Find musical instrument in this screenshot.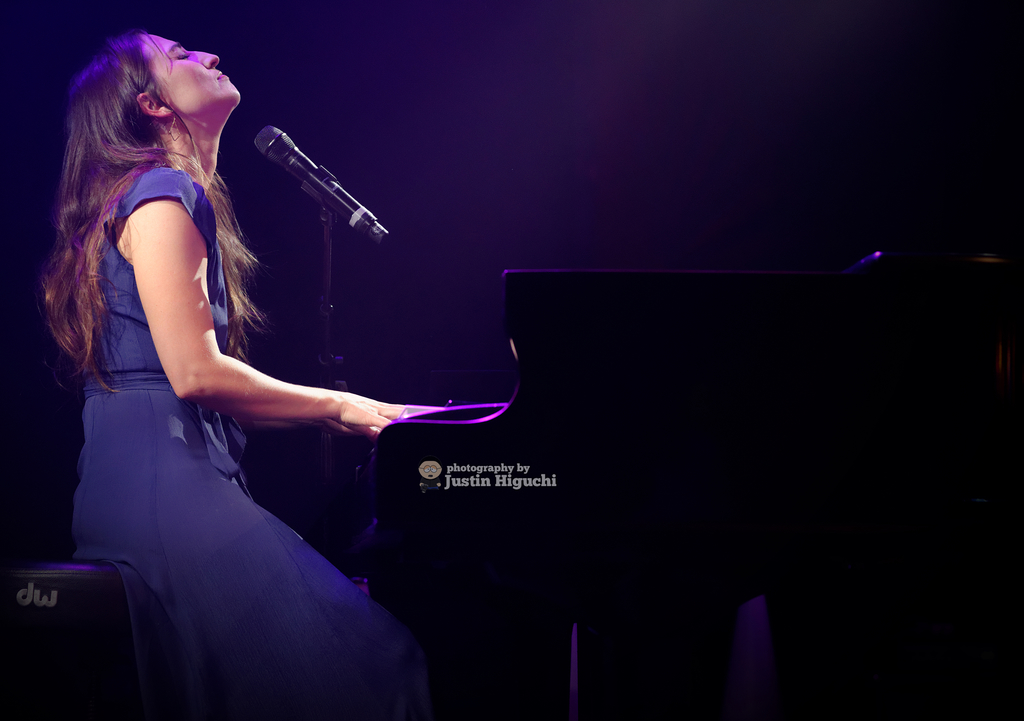
The bounding box for musical instrument is 369:276:1023:720.
